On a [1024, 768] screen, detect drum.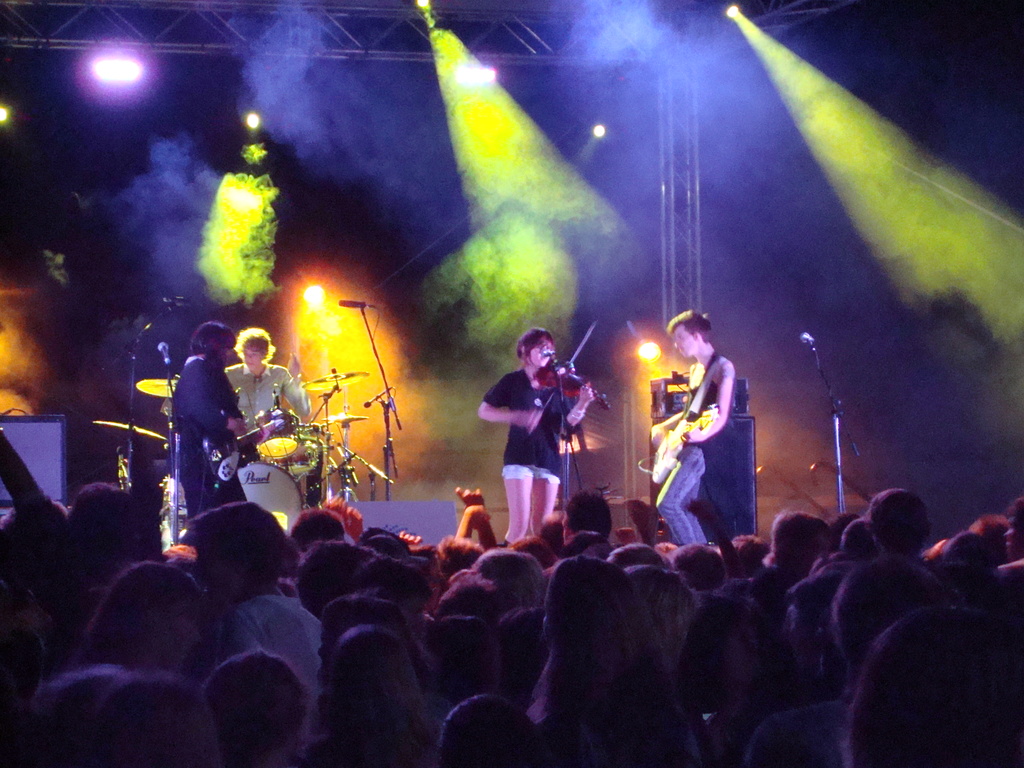
BBox(251, 406, 294, 456).
